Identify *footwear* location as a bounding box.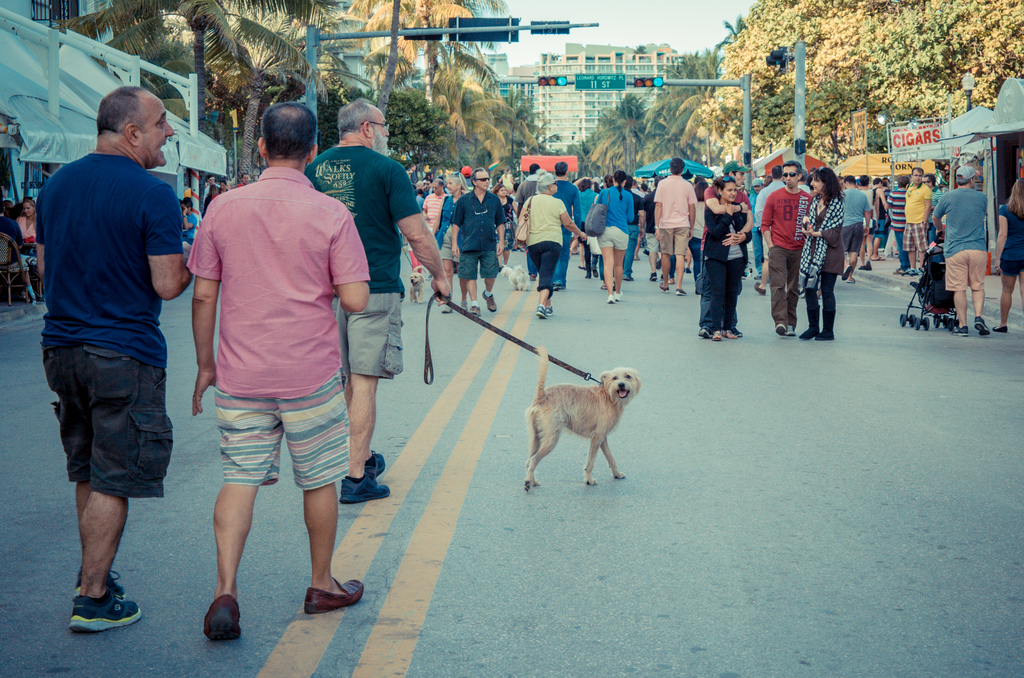
<box>616,290,623,300</box>.
